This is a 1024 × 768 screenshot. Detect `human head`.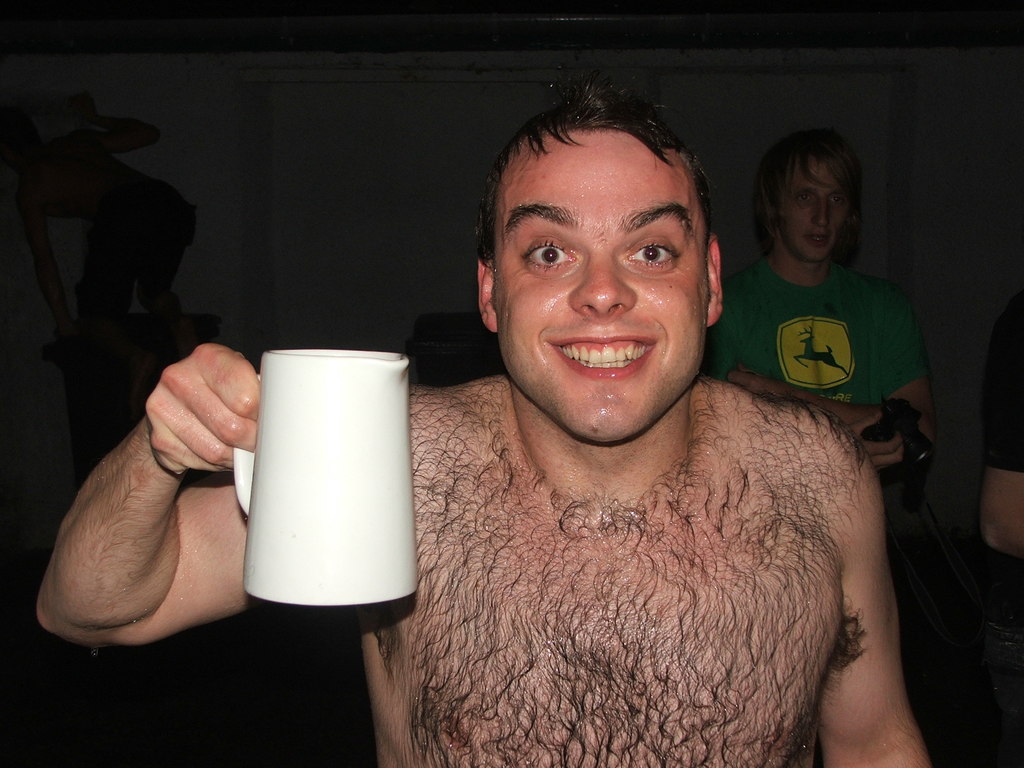
bbox=[753, 124, 865, 268].
